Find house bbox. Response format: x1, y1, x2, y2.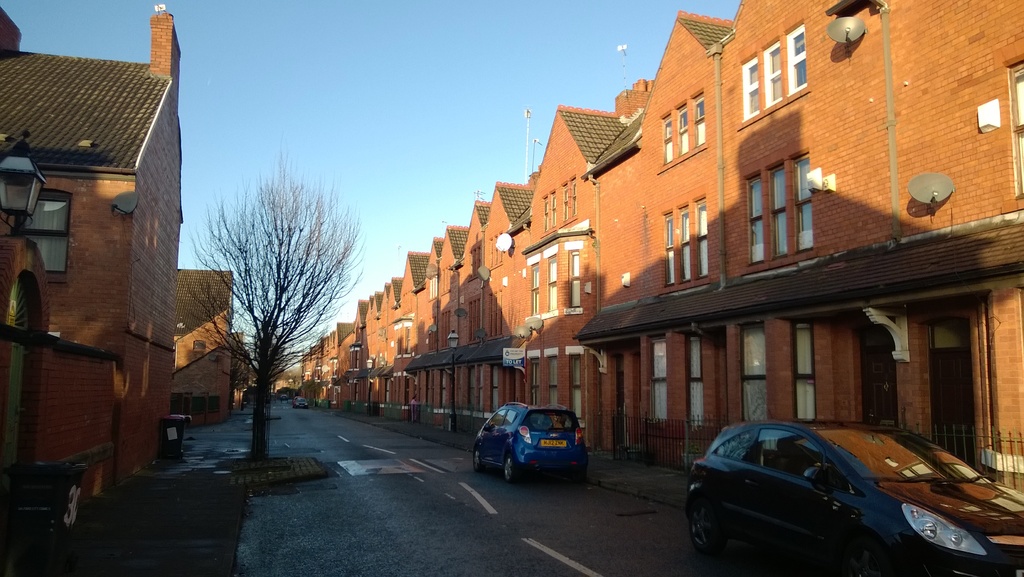
479, 167, 568, 424.
